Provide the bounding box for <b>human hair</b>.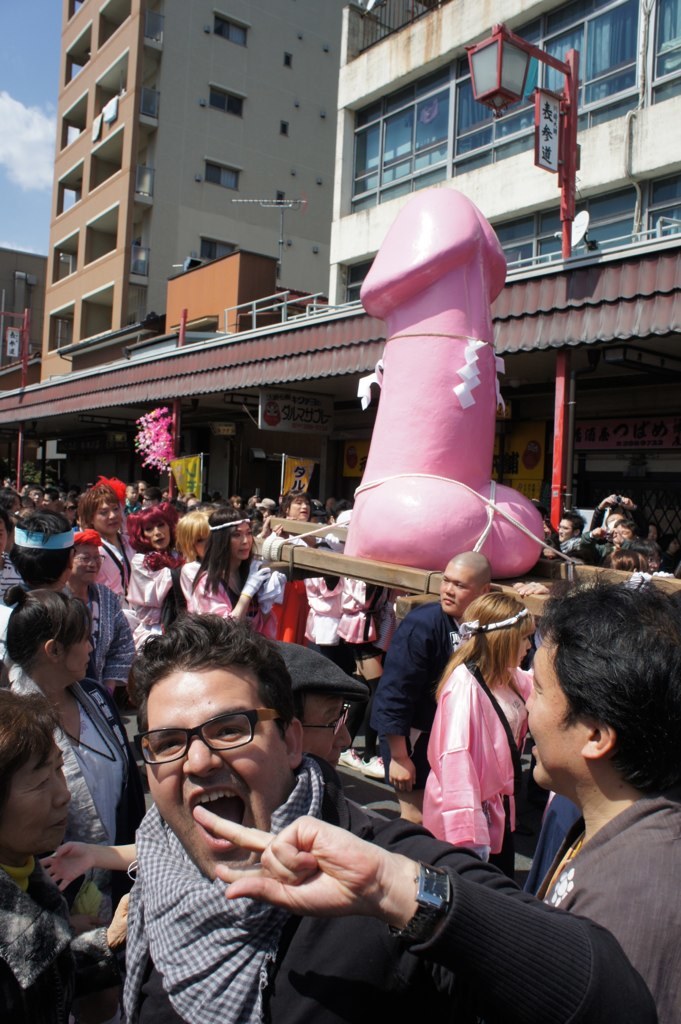
{"x1": 190, "y1": 503, "x2": 247, "y2": 597}.
